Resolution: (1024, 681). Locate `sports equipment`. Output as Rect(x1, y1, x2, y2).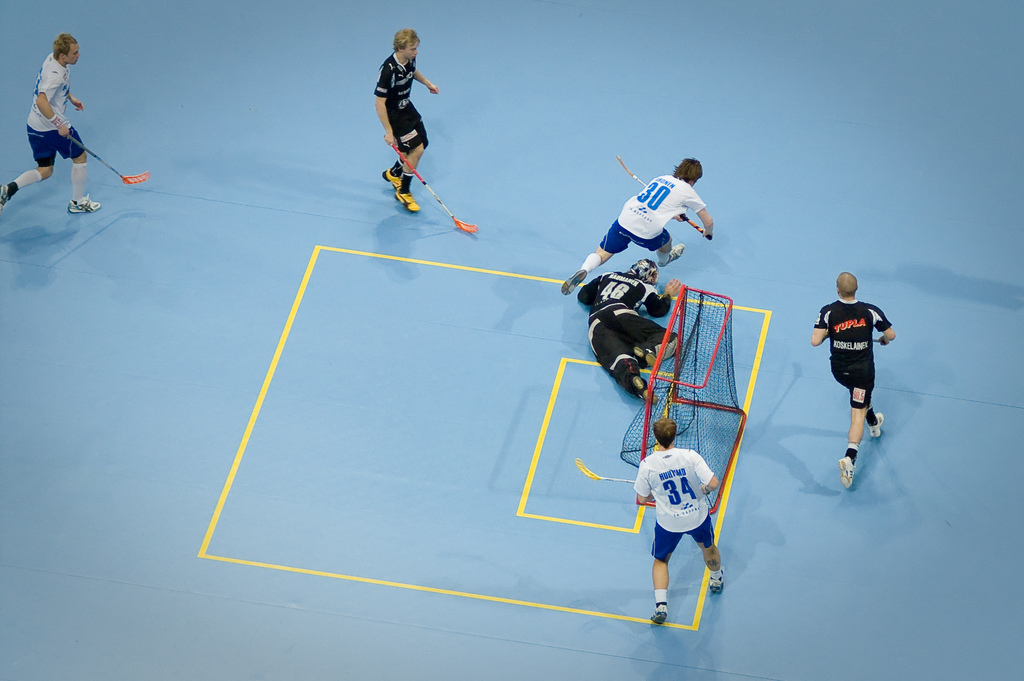
Rect(617, 284, 747, 516).
